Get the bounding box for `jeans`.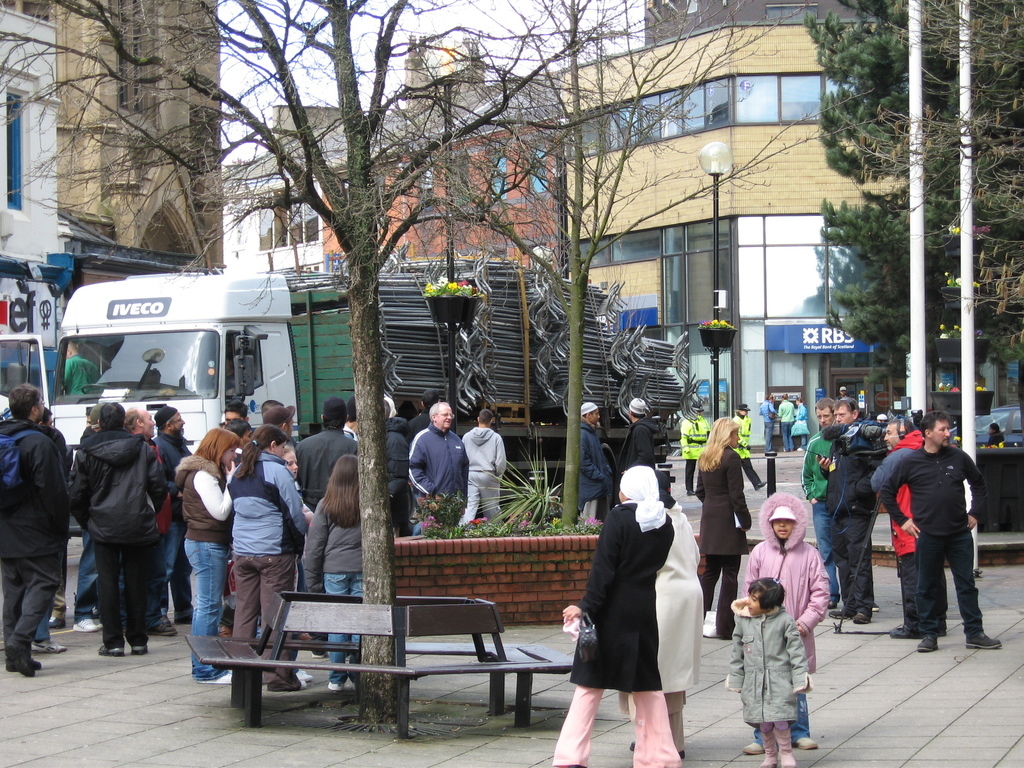
pyautogui.locateOnScreen(834, 516, 876, 606).
